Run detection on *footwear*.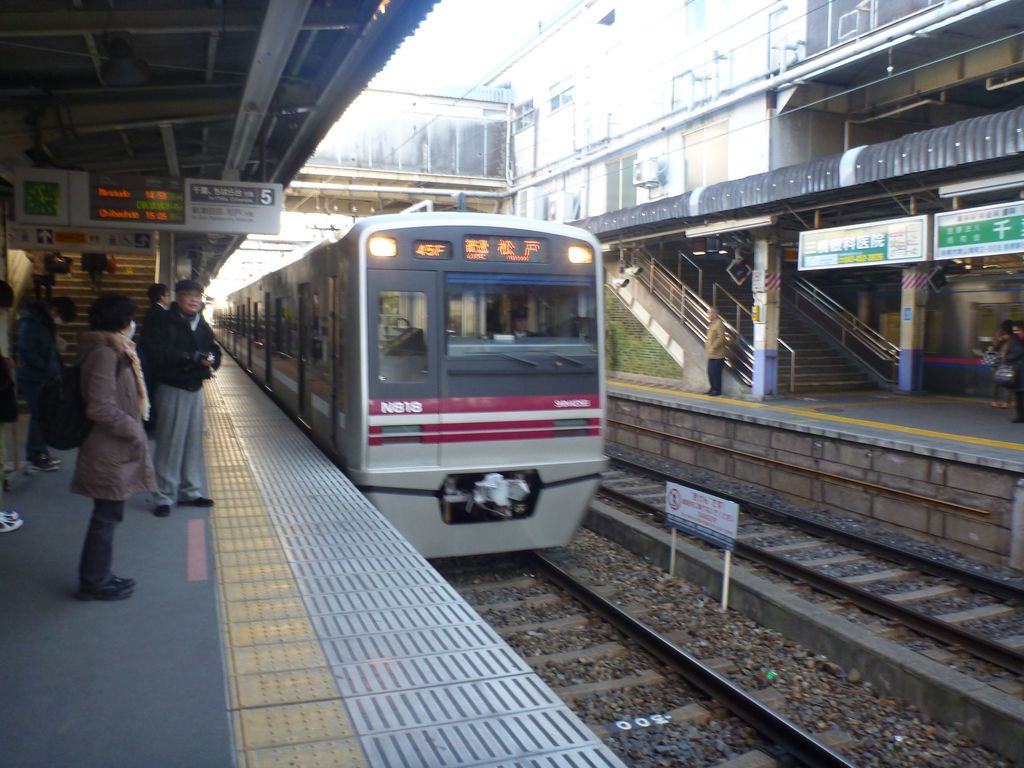
Result: <region>116, 573, 132, 588</region>.
